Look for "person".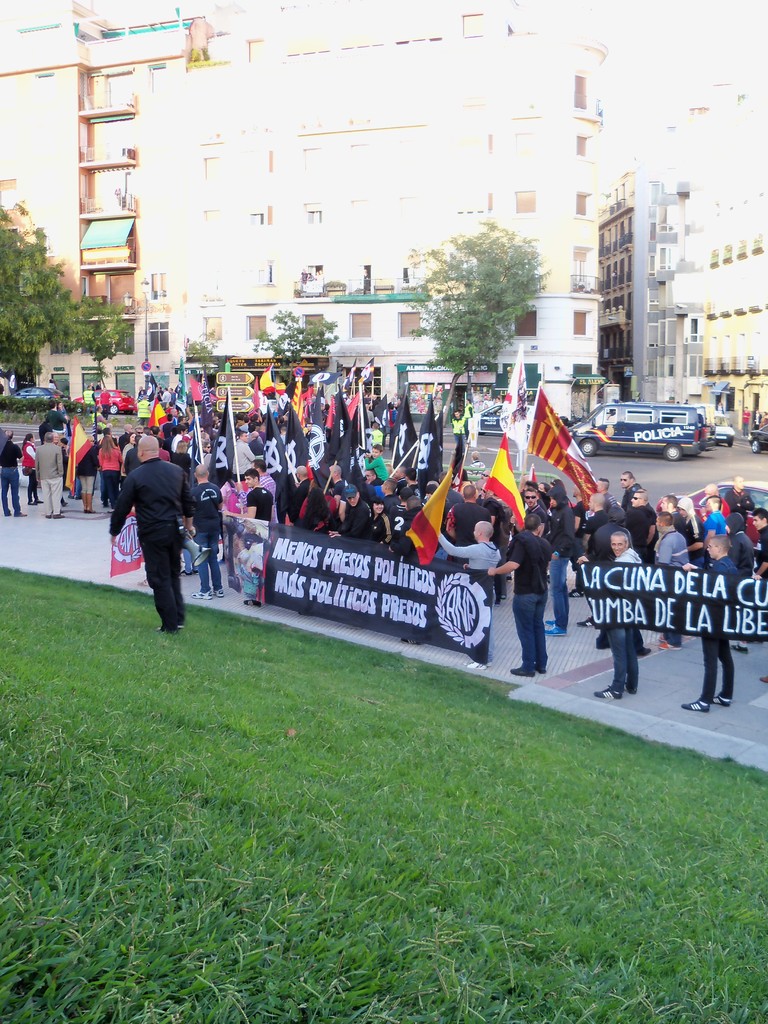
Found: 518/481/548/530.
